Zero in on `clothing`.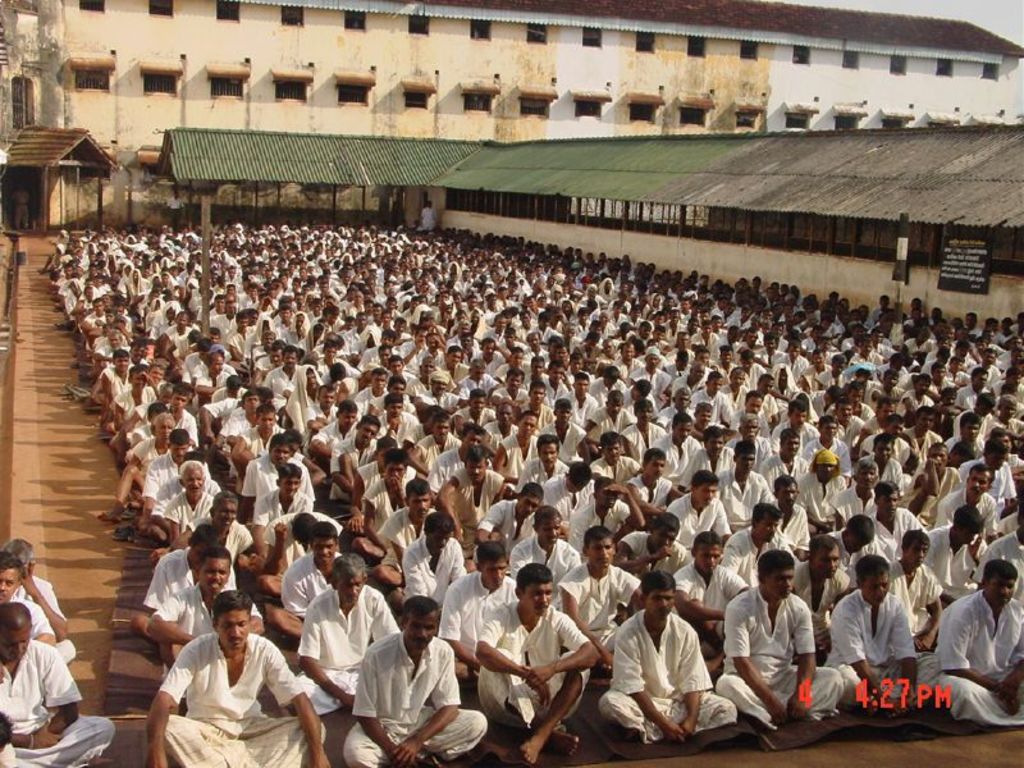
Zeroed in: 540:471:599:529.
